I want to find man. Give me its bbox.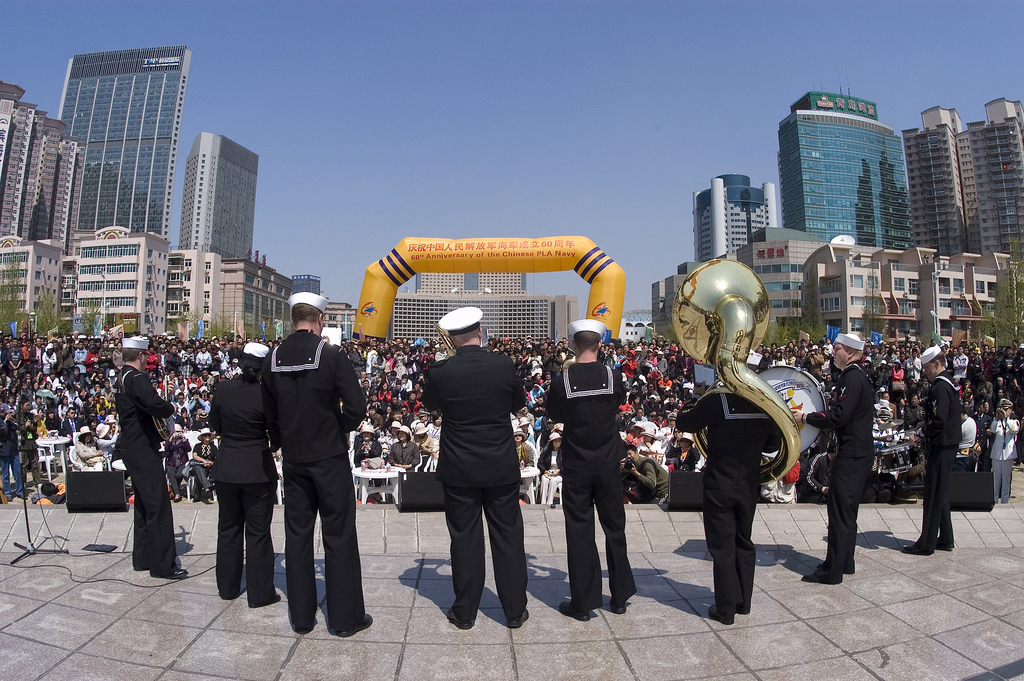
(left=894, top=327, right=964, bottom=566).
